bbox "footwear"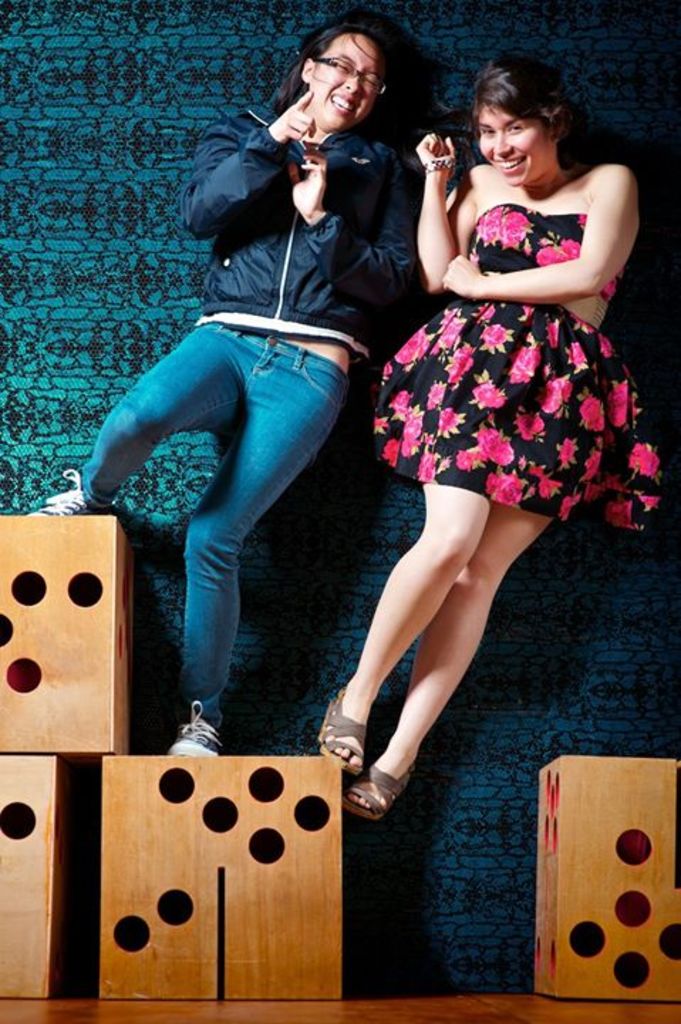
pyautogui.locateOnScreen(159, 704, 225, 758)
